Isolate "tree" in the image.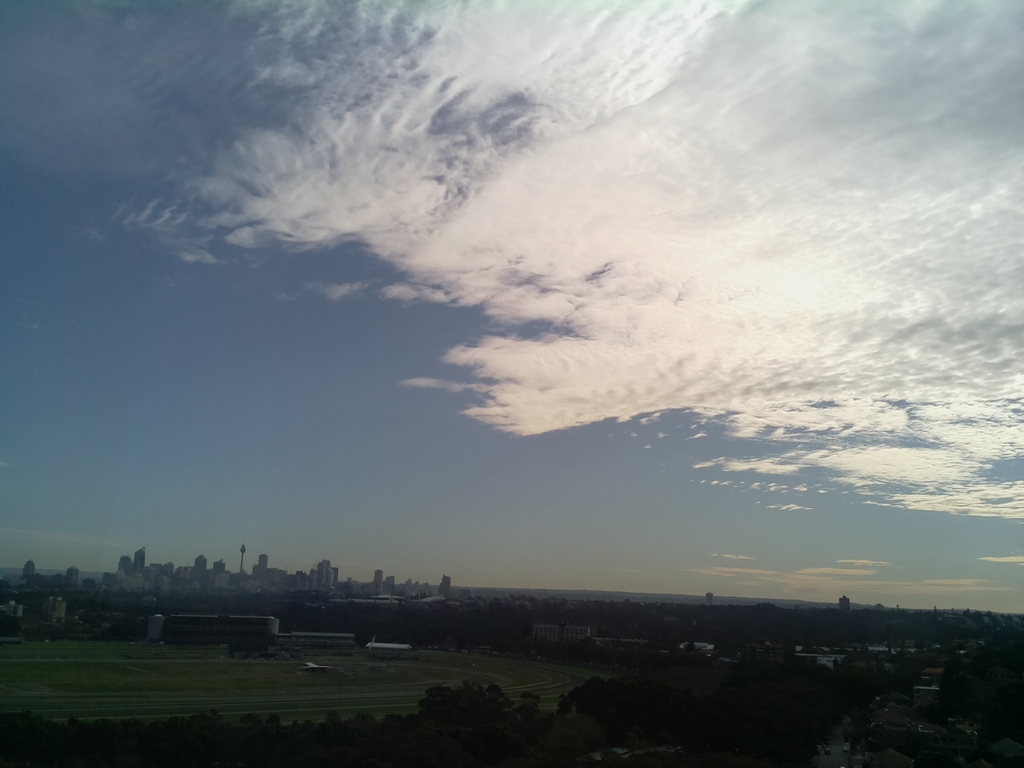
Isolated region: <region>353, 625, 376, 655</region>.
